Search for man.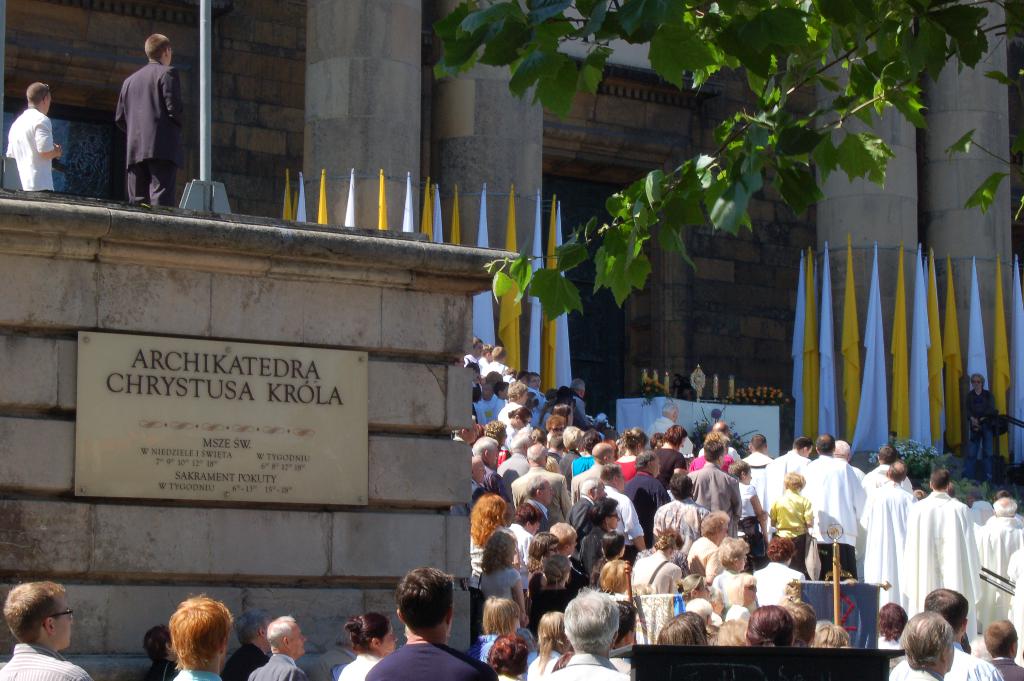
Found at (161,591,227,680).
